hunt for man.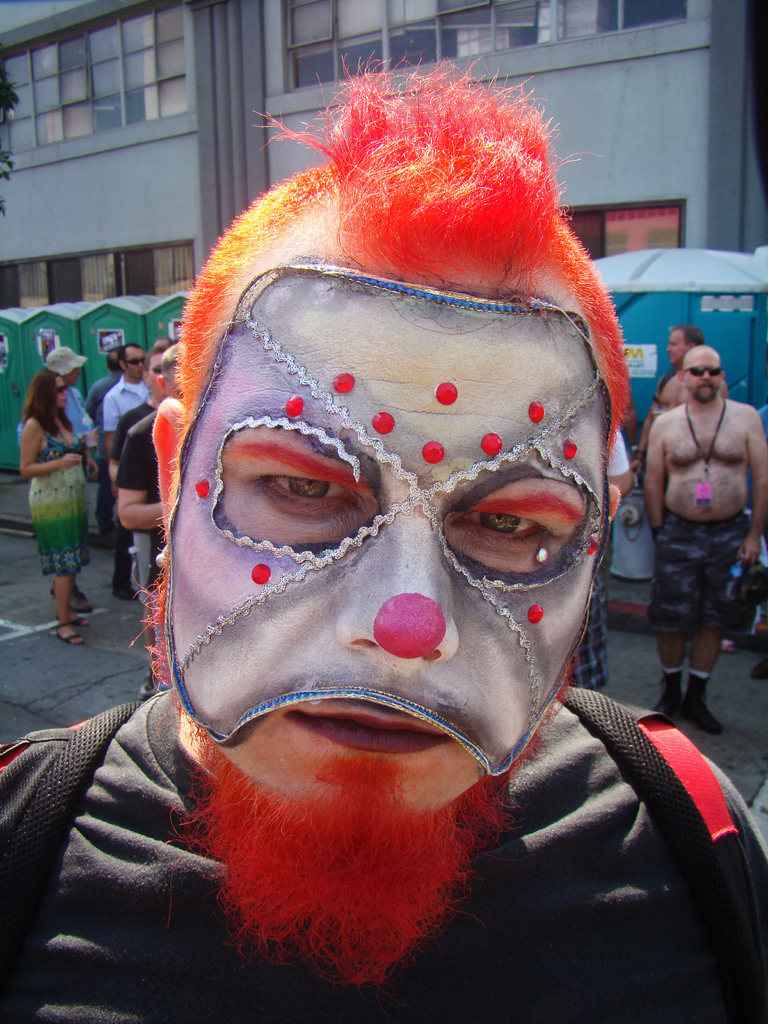
Hunted down at {"left": 103, "top": 346, "right": 164, "bottom": 493}.
